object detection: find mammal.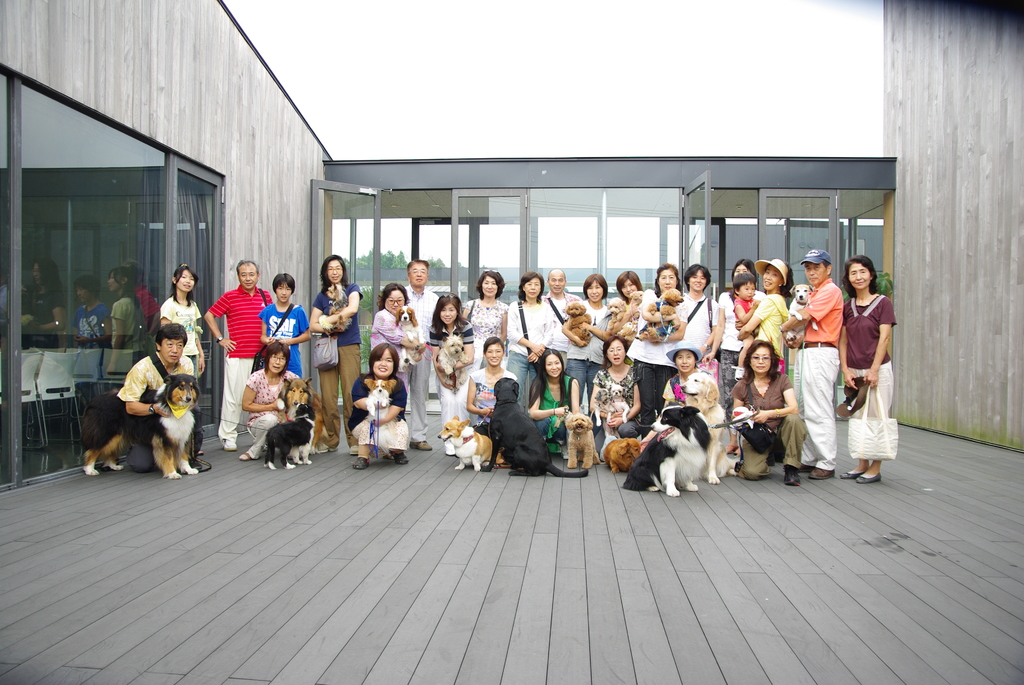
bbox(465, 268, 511, 372).
